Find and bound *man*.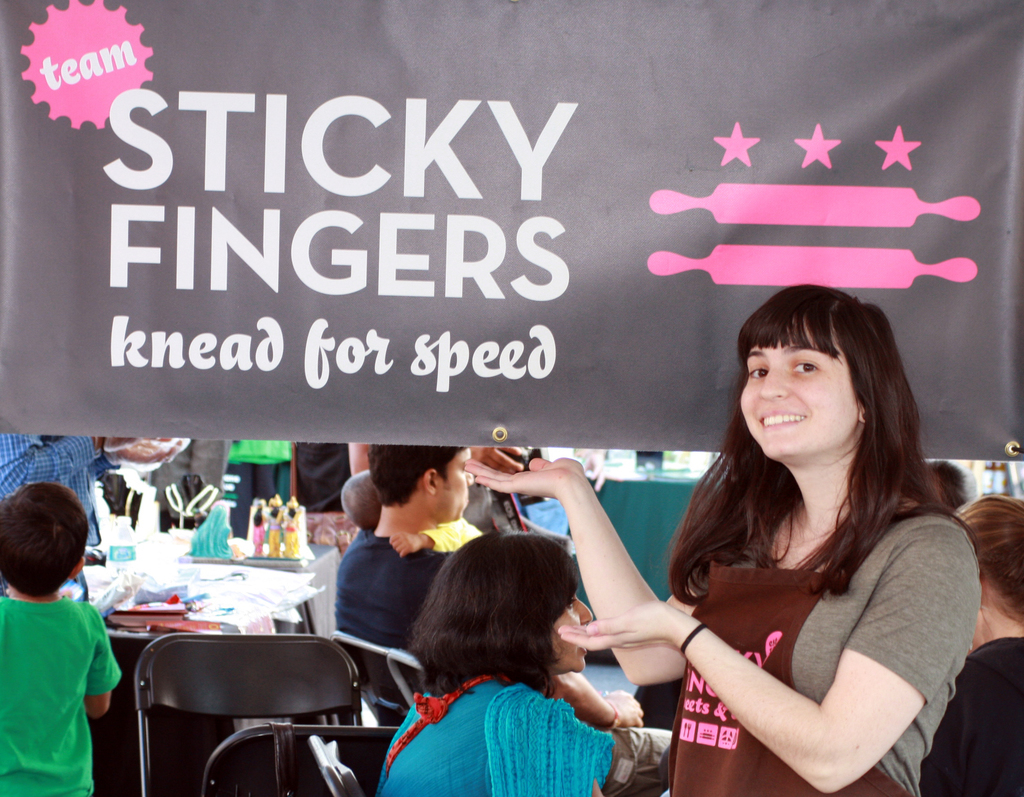
Bound: [left=0, top=475, right=131, bottom=796].
